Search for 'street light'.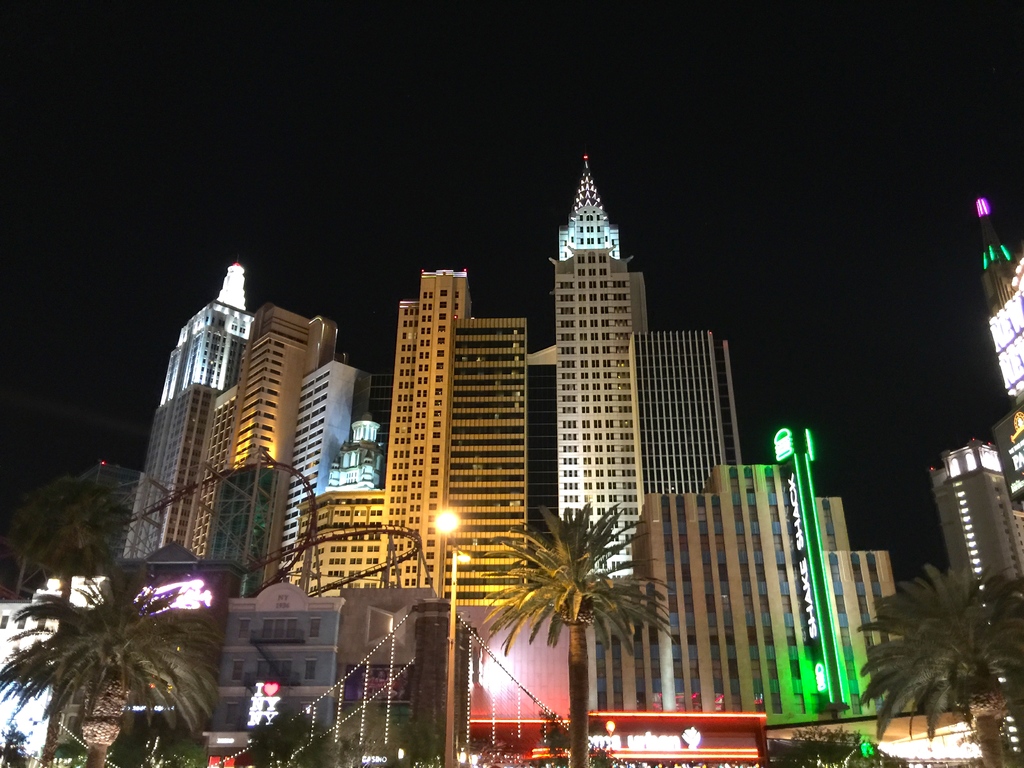
Found at select_region(426, 504, 469, 767).
